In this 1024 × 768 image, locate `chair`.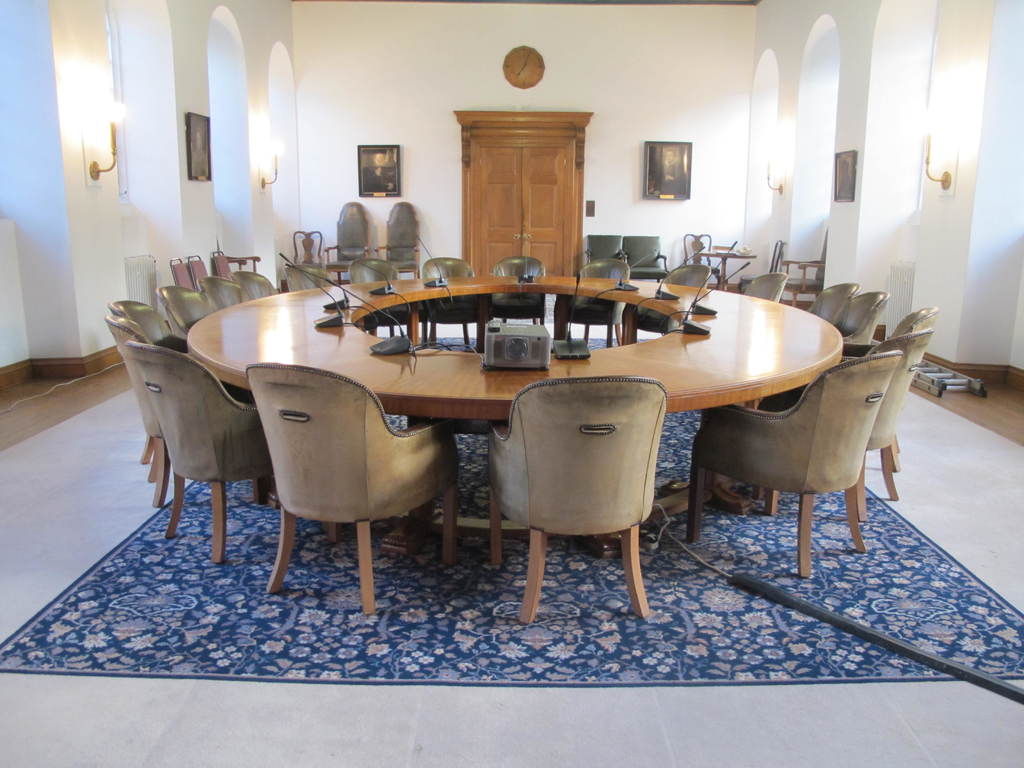
Bounding box: box(326, 202, 371, 285).
